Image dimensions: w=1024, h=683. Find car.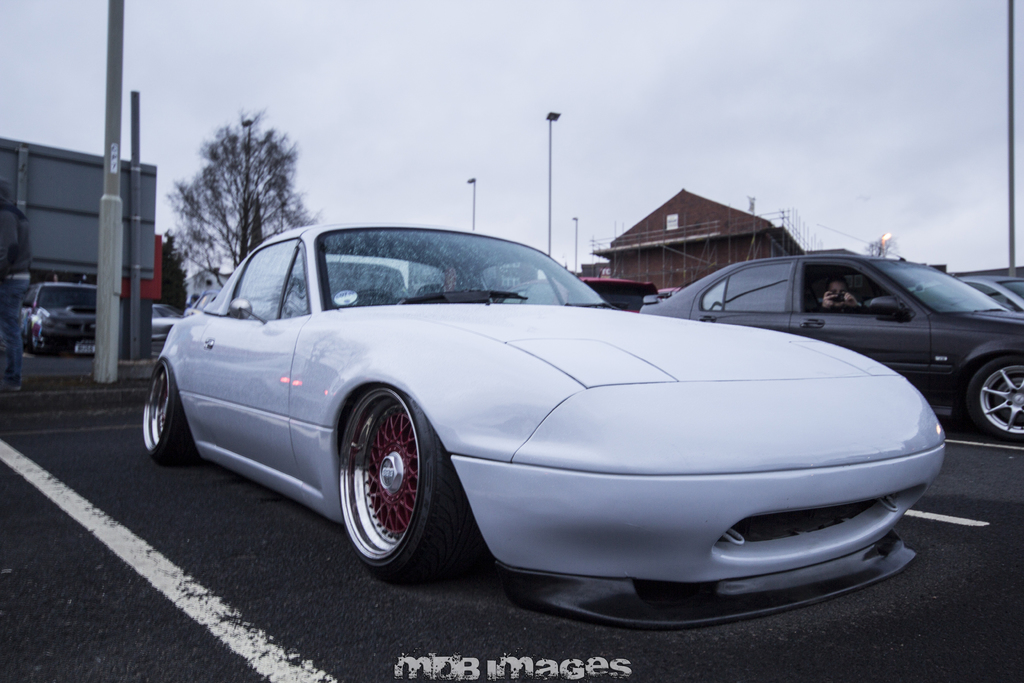
detection(504, 274, 658, 314).
